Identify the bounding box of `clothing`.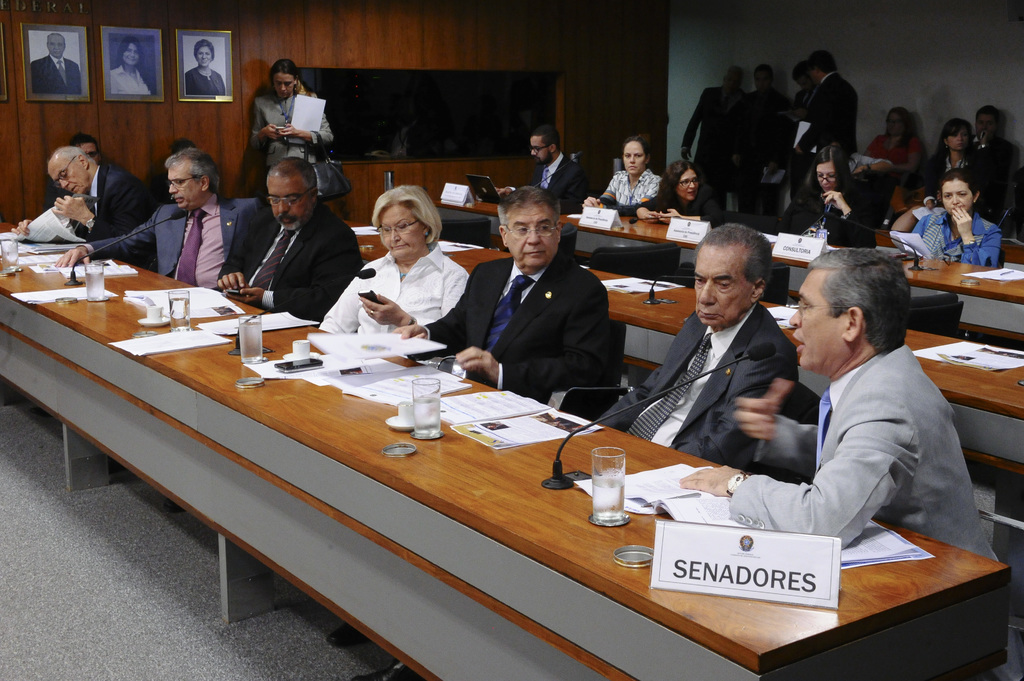
[323,240,468,371].
